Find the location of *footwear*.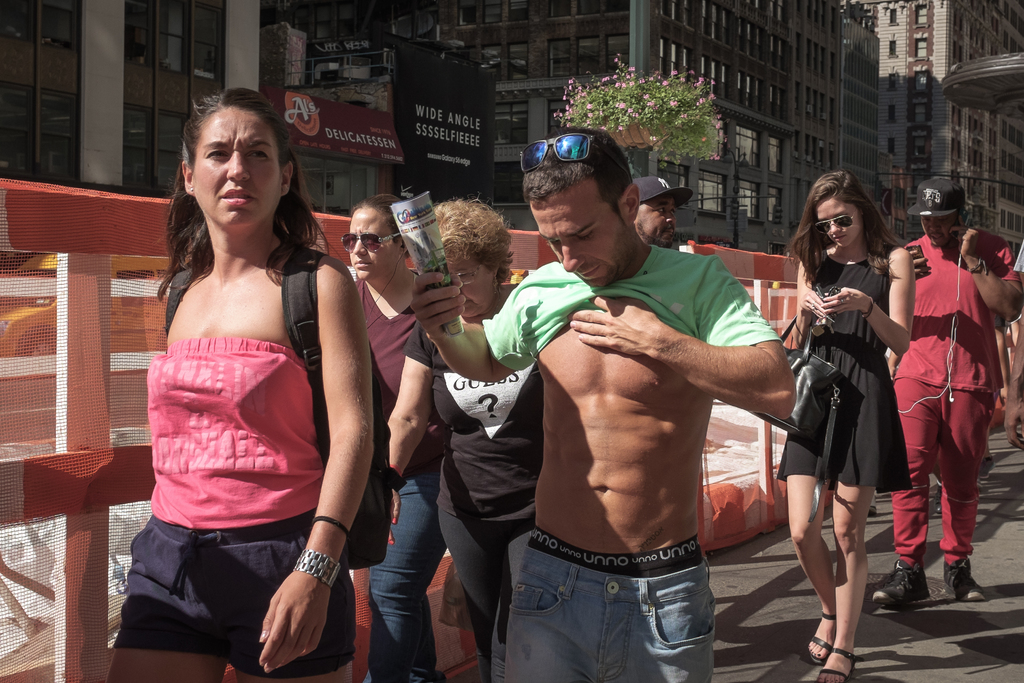
Location: bbox(810, 642, 856, 682).
